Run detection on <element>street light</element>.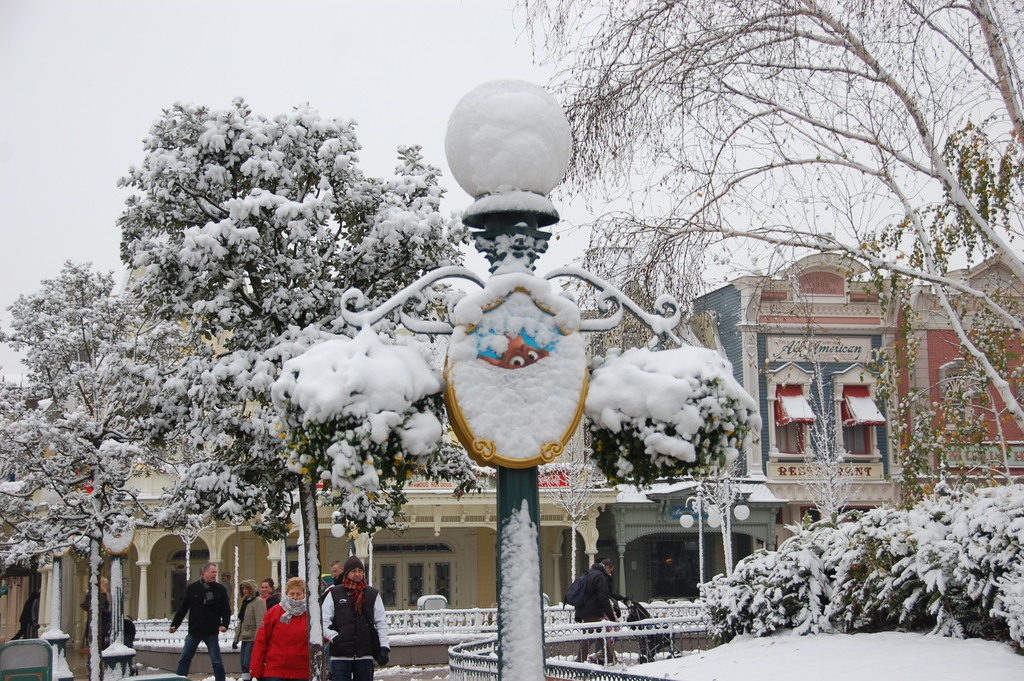
Result: x1=330, y1=84, x2=729, y2=680.
